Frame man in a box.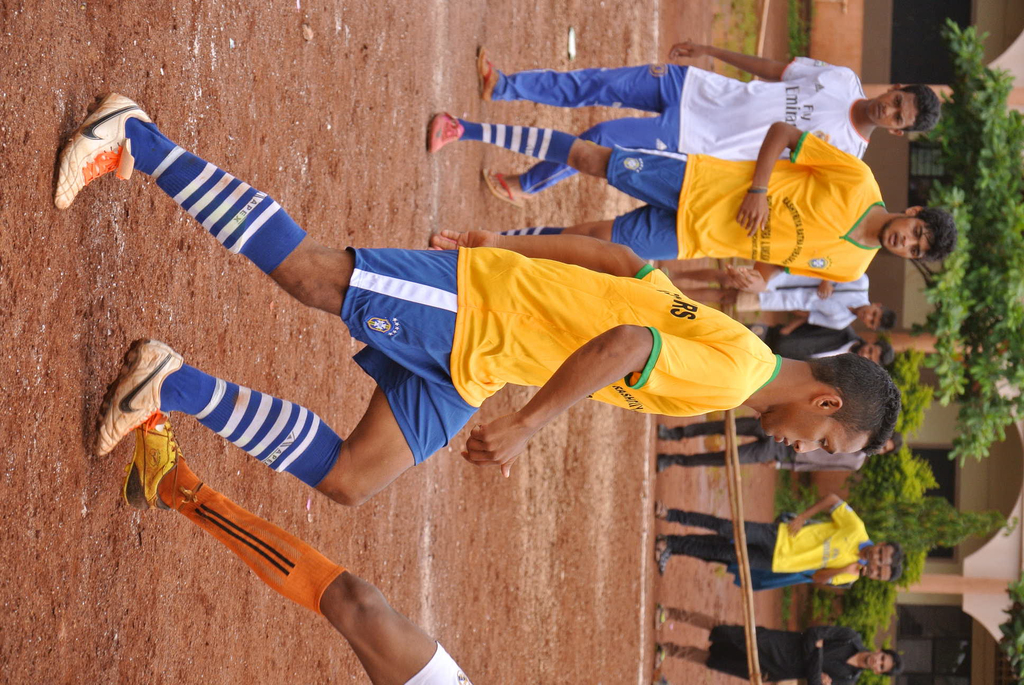
{"x1": 663, "y1": 420, "x2": 899, "y2": 476}.
